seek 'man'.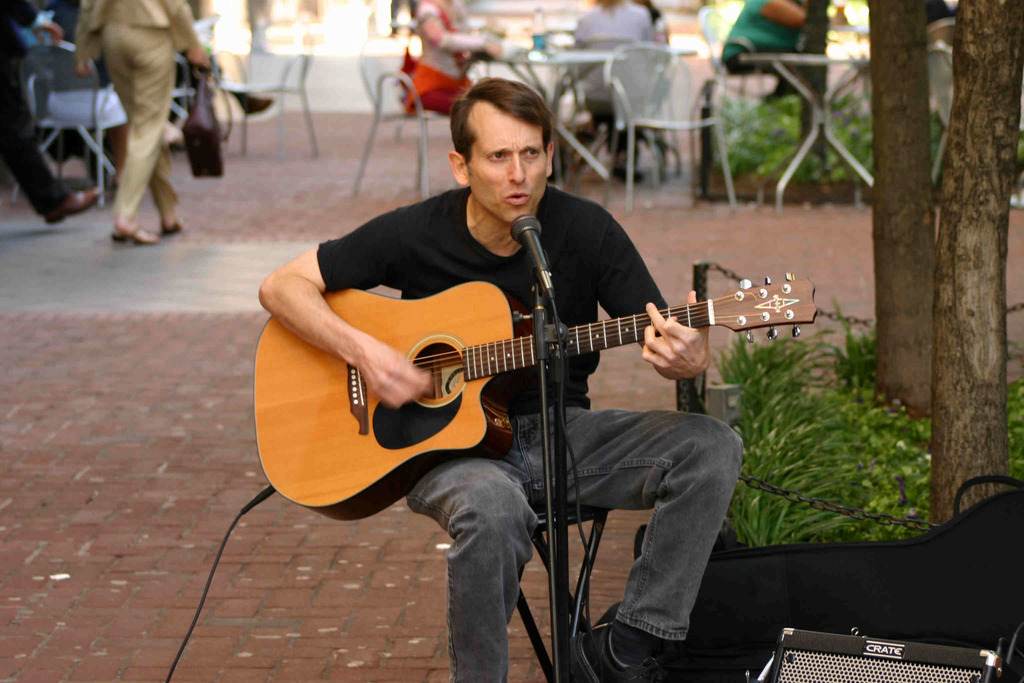
bbox=(0, 0, 99, 226).
